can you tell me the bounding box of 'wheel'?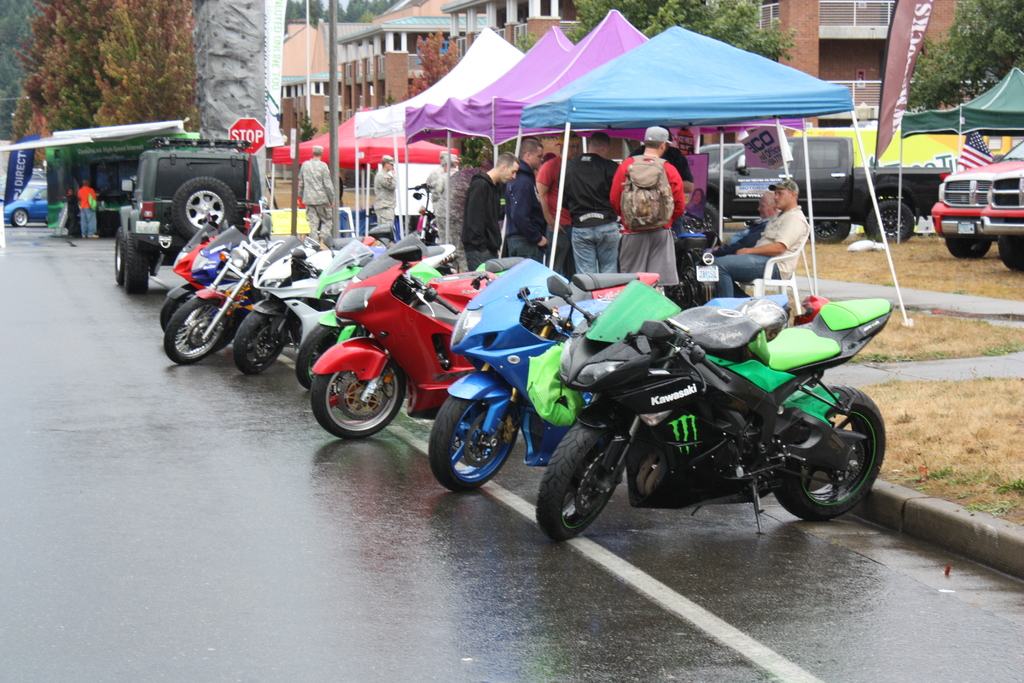
detection(166, 289, 241, 366).
